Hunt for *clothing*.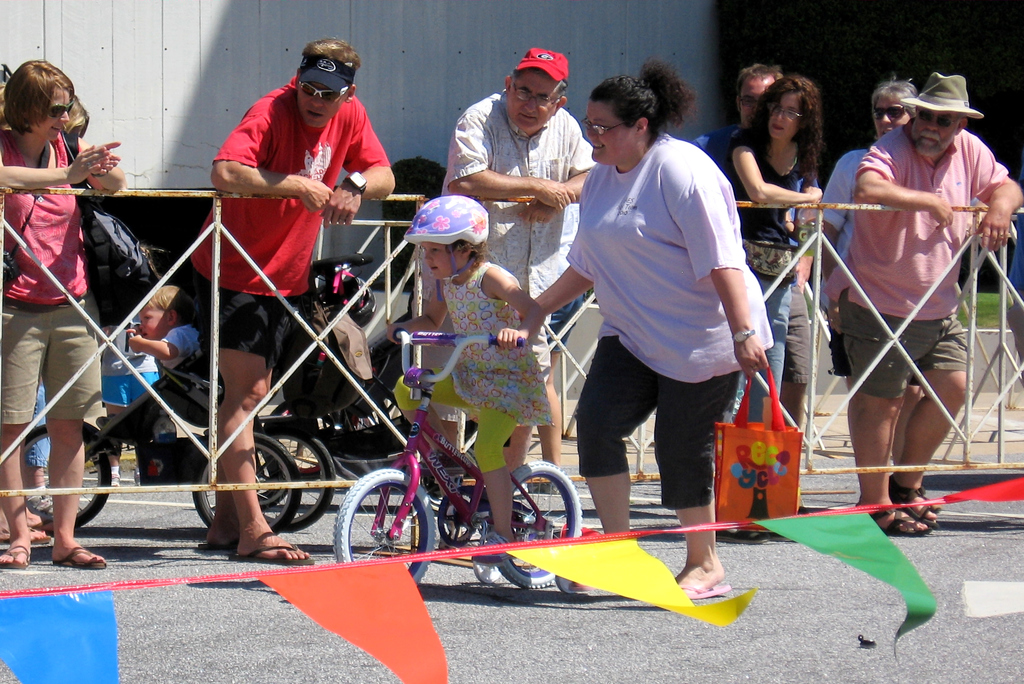
Hunted down at (x1=564, y1=129, x2=777, y2=516).
